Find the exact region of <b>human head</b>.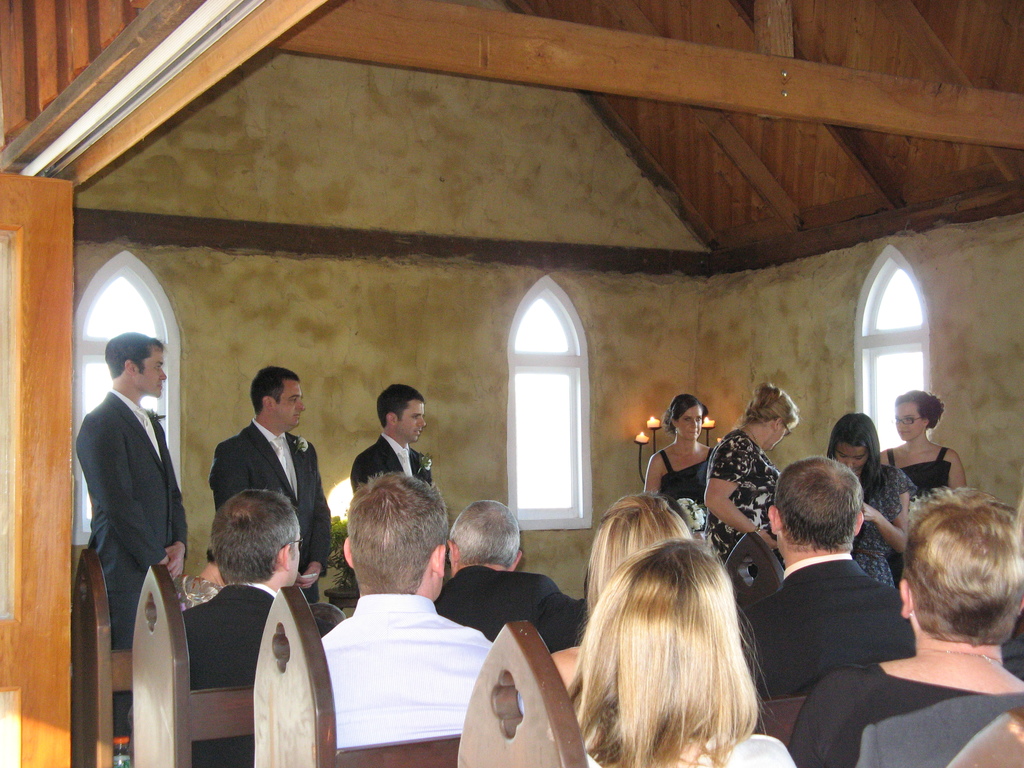
Exact region: [x1=375, y1=384, x2=426, y2=441].
